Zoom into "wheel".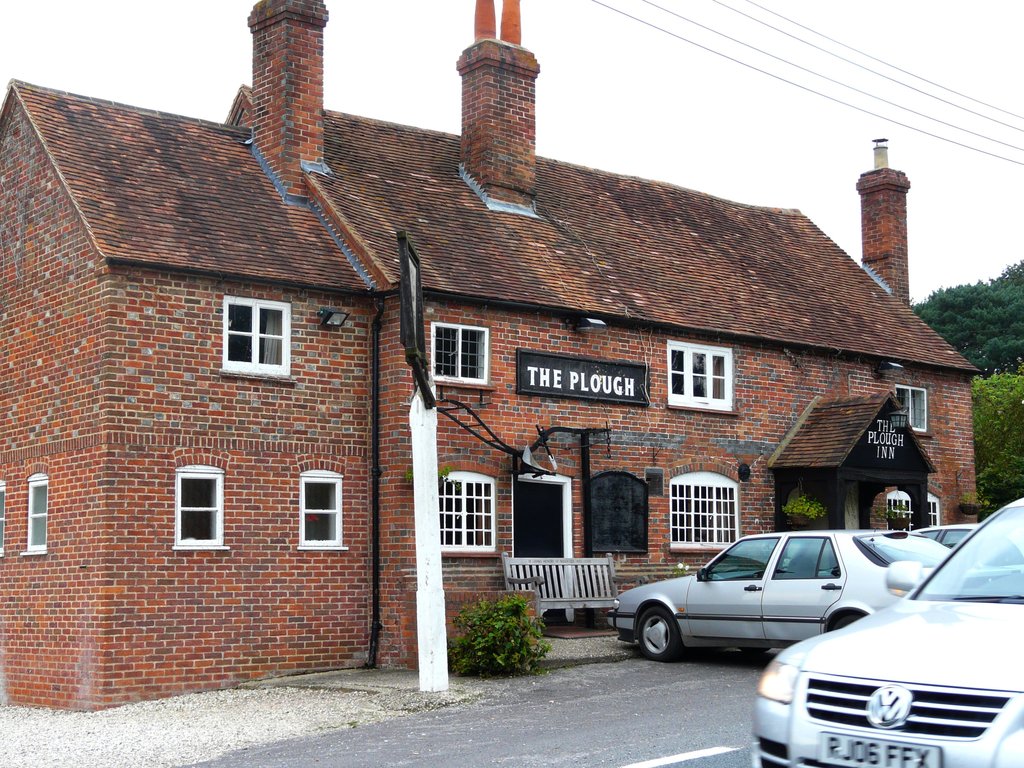
Zoom target: region(633, 603, 672, 667).
